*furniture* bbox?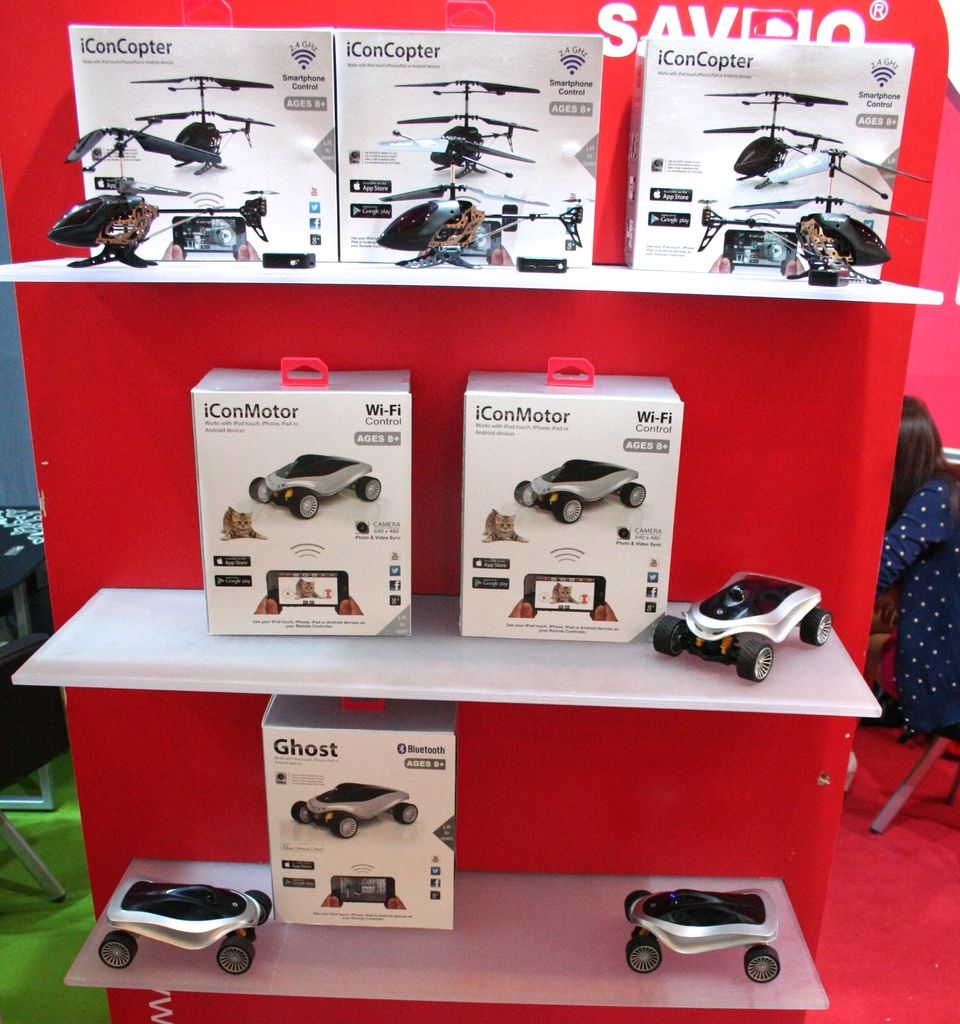
bbox=[0, 504, 49, 807]
